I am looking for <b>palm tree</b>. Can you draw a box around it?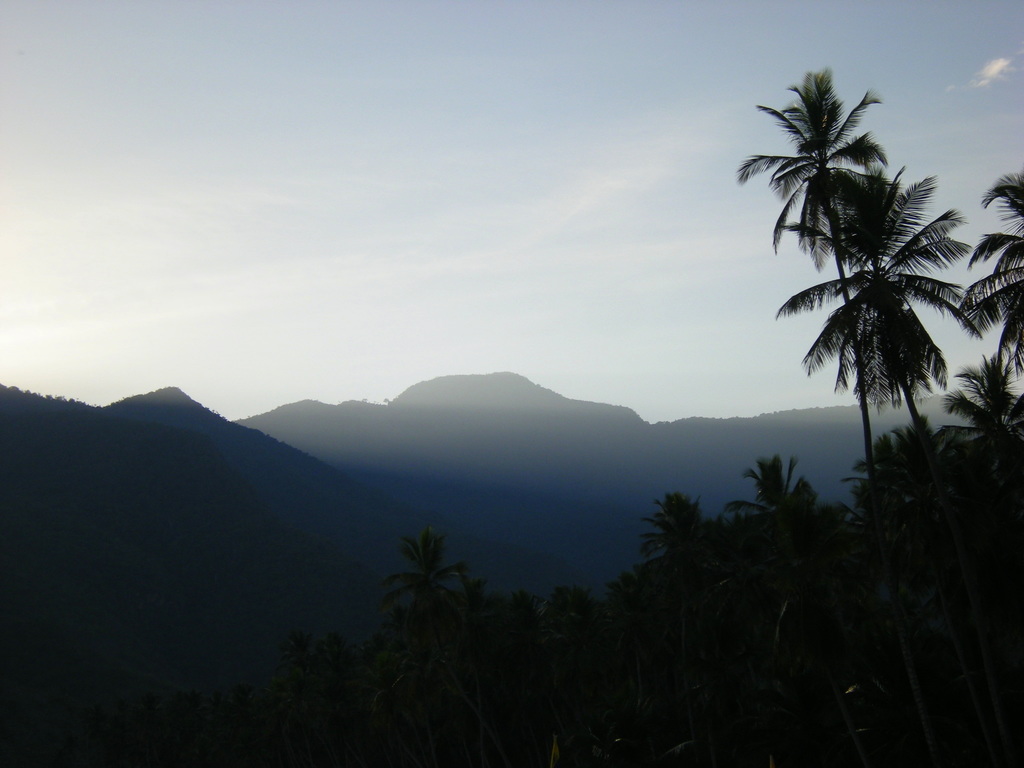
Sure, the bounding box is (944,348,1023,502).
